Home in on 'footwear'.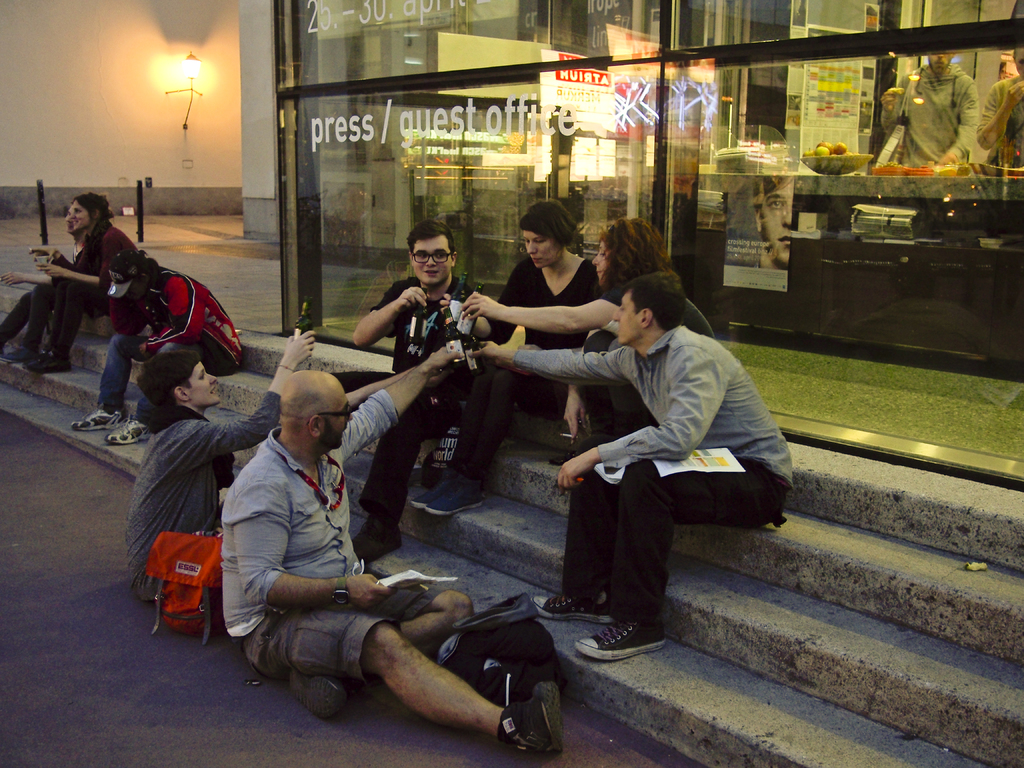
Homed in at [left=556, top=619, right=683, bottom=673].
